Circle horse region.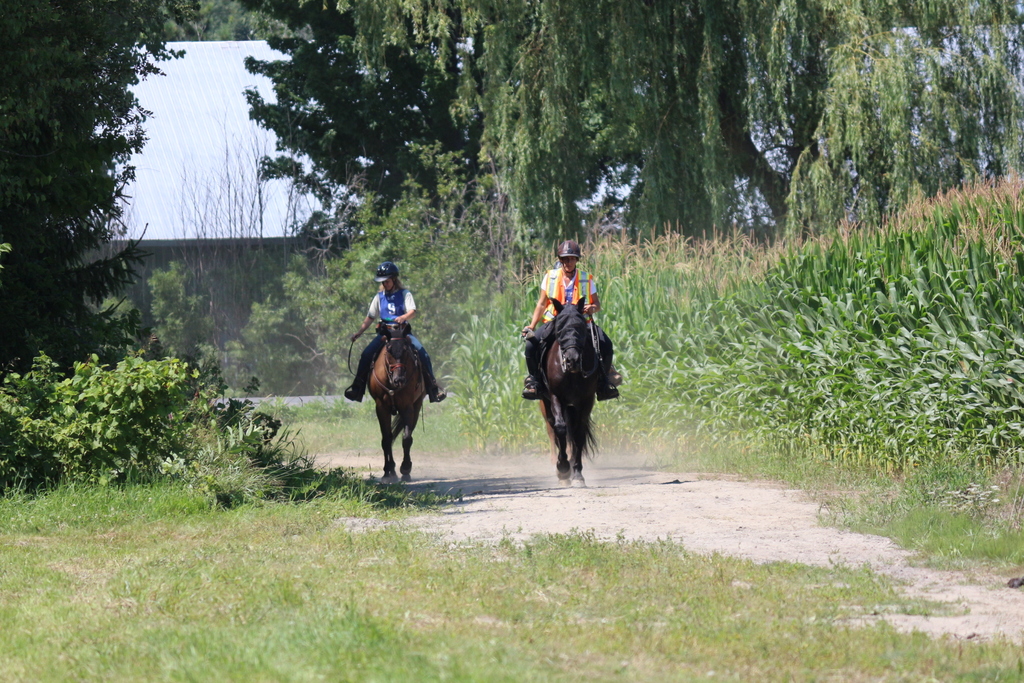
Region: pyautogui.locateOnScreen(535, 295, 603, 488).
